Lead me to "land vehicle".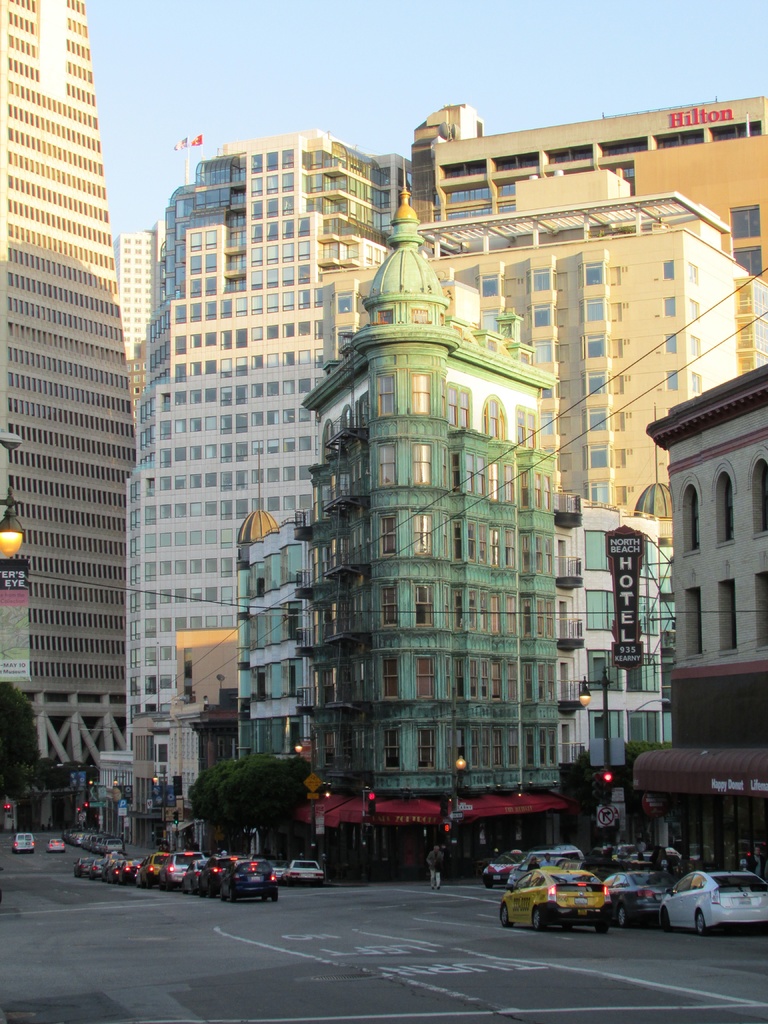
Lead to <region>93, 861, 98, 875</region>.
